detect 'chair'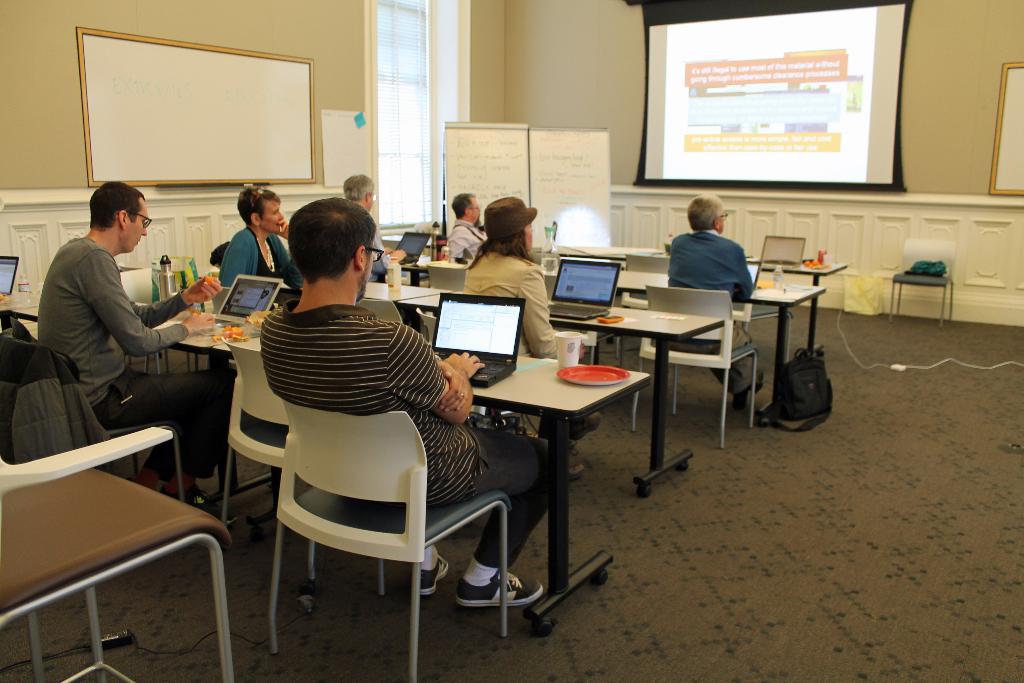
locate(116, 262, 163, 372)
